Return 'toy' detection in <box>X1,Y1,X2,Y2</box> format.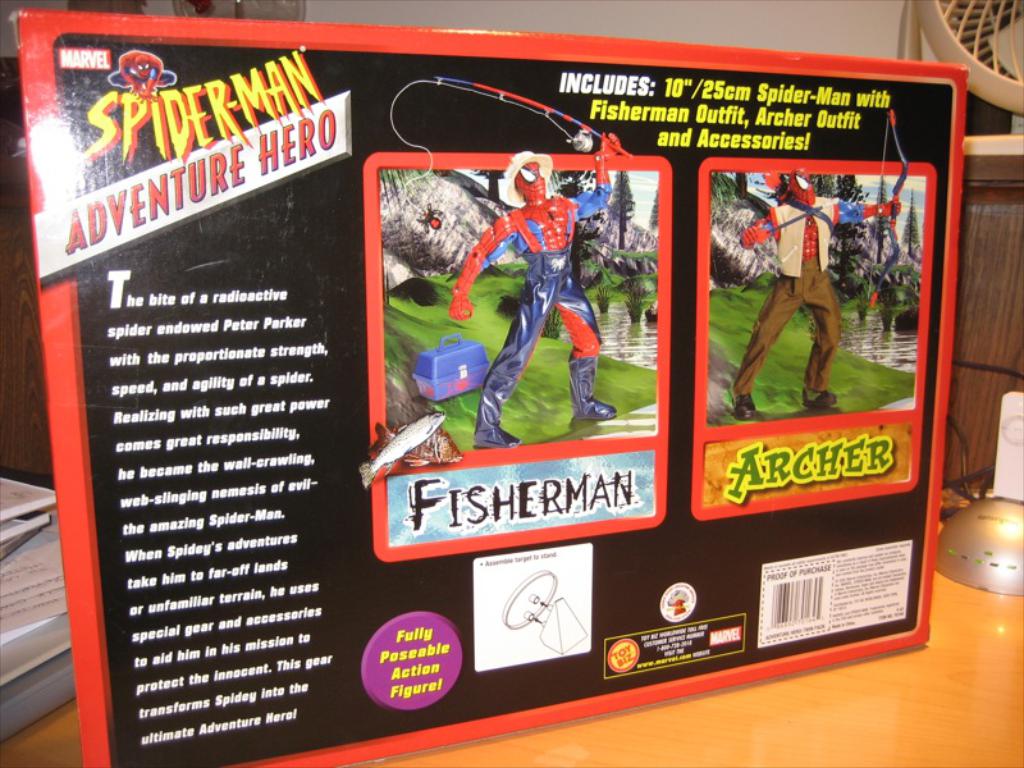
<box>384,72,635,448</box>.
